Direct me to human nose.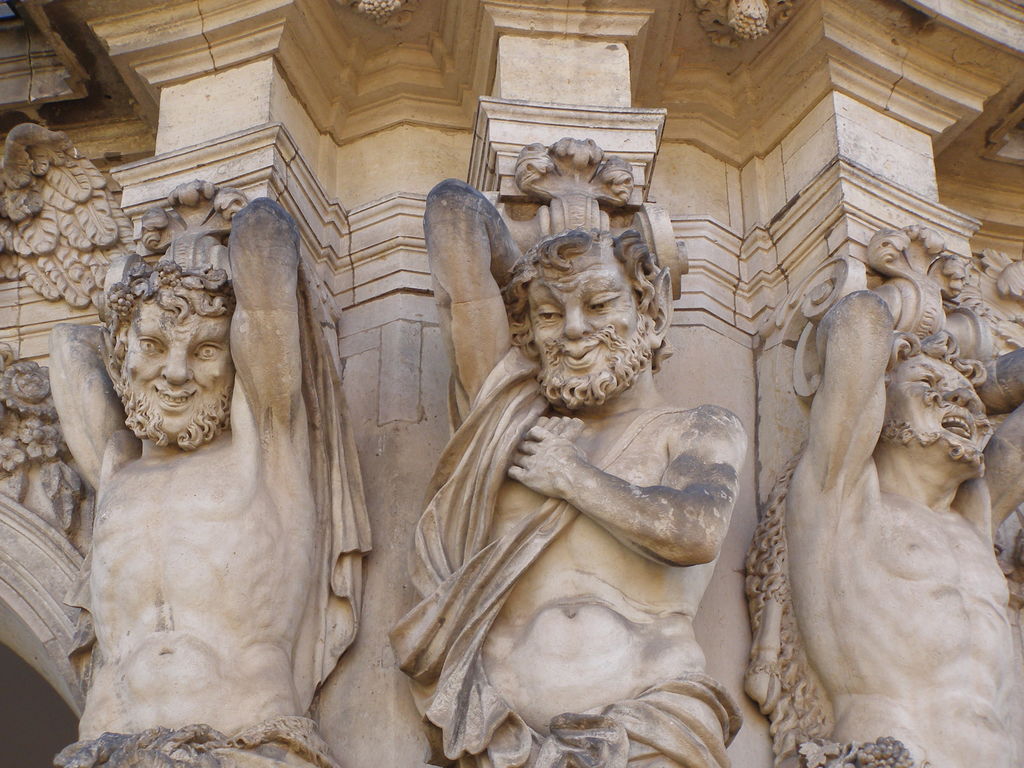
Direction: [x1=156, y1=347, x2=193, y2=384].
